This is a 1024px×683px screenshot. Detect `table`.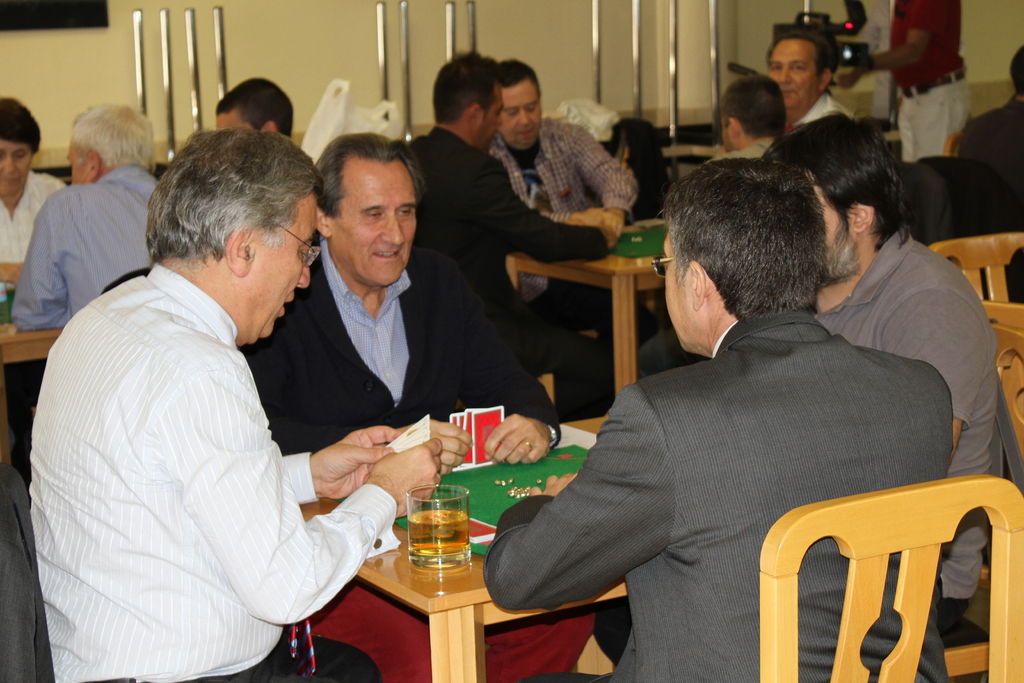
x1=0 y1=281 x2=81 y2=383.
